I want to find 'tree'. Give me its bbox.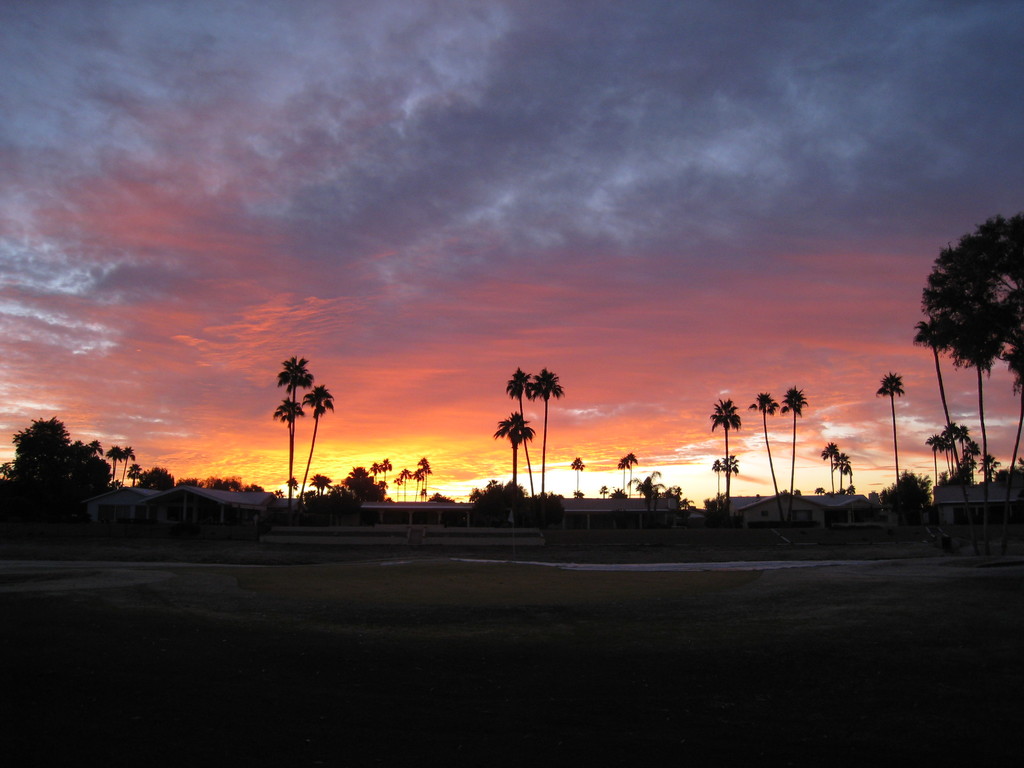
504, 364, 541, 506.
